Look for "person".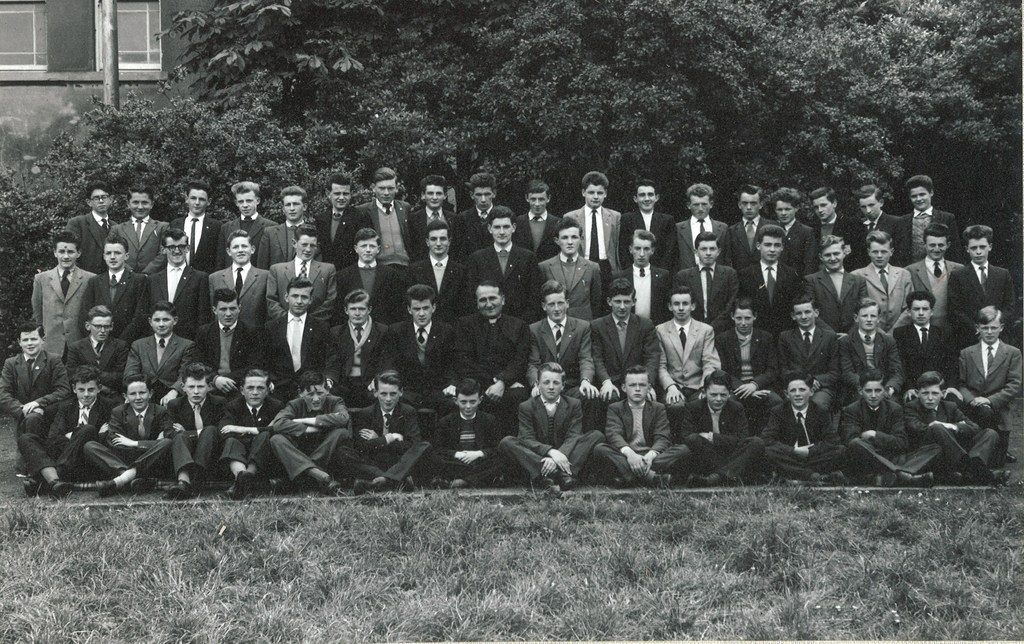
Found: [500,369,606,490].
